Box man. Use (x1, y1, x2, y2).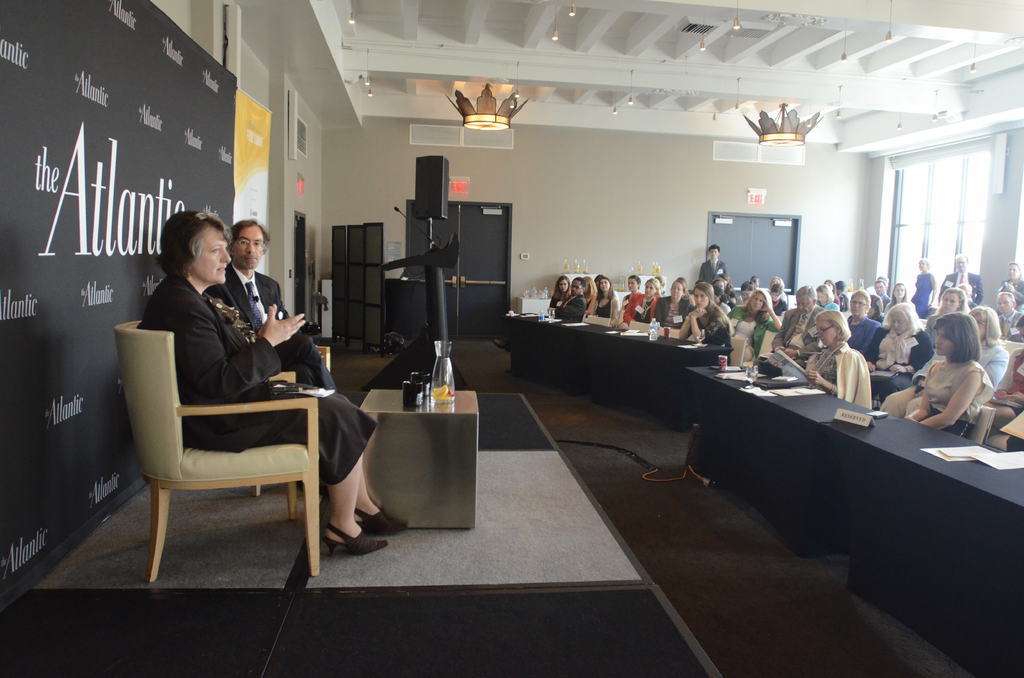
(548, 277, 582, 324).
